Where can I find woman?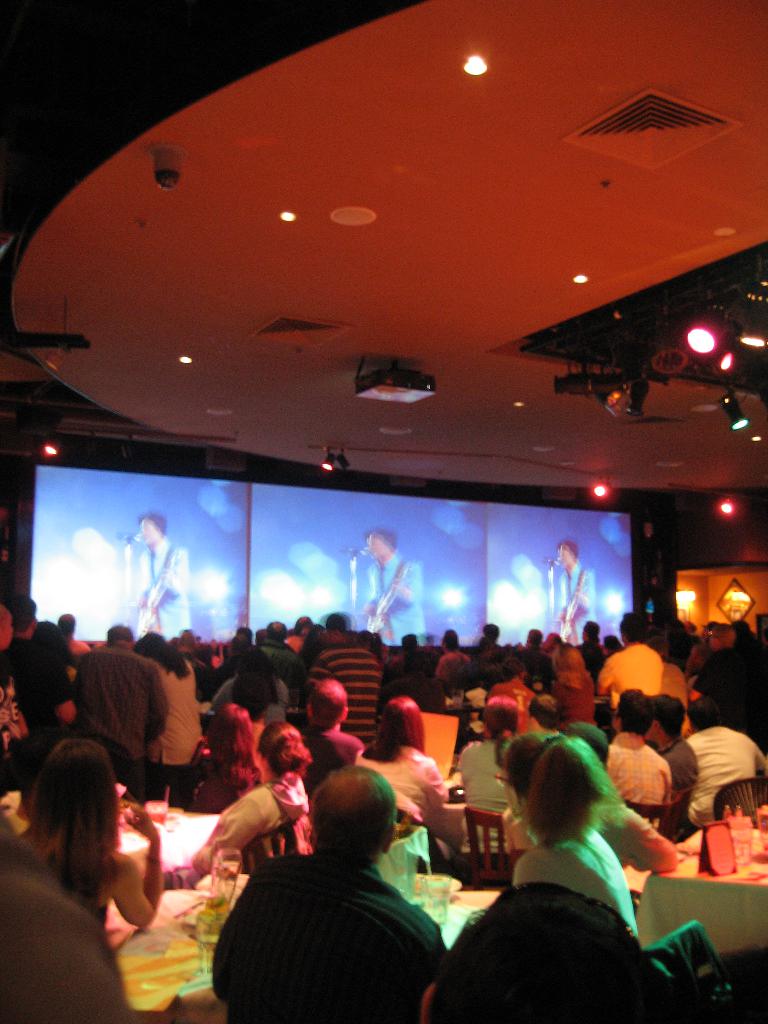
You can find it at 188, 722, 312, 876.
